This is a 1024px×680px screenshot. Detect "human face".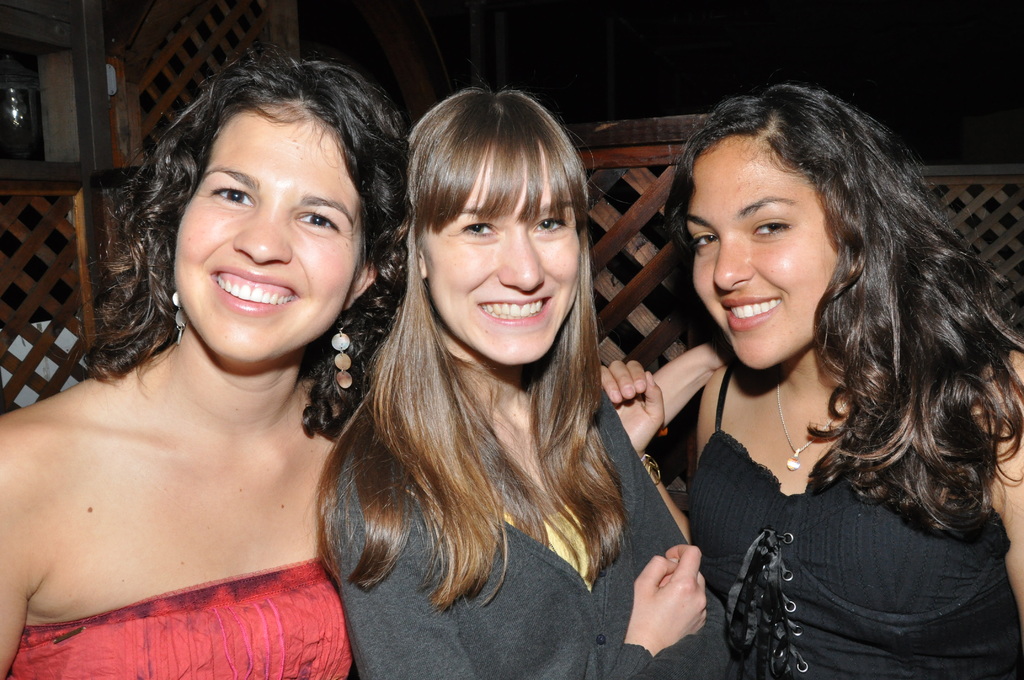
BBox(167, 105, 360, 366).
